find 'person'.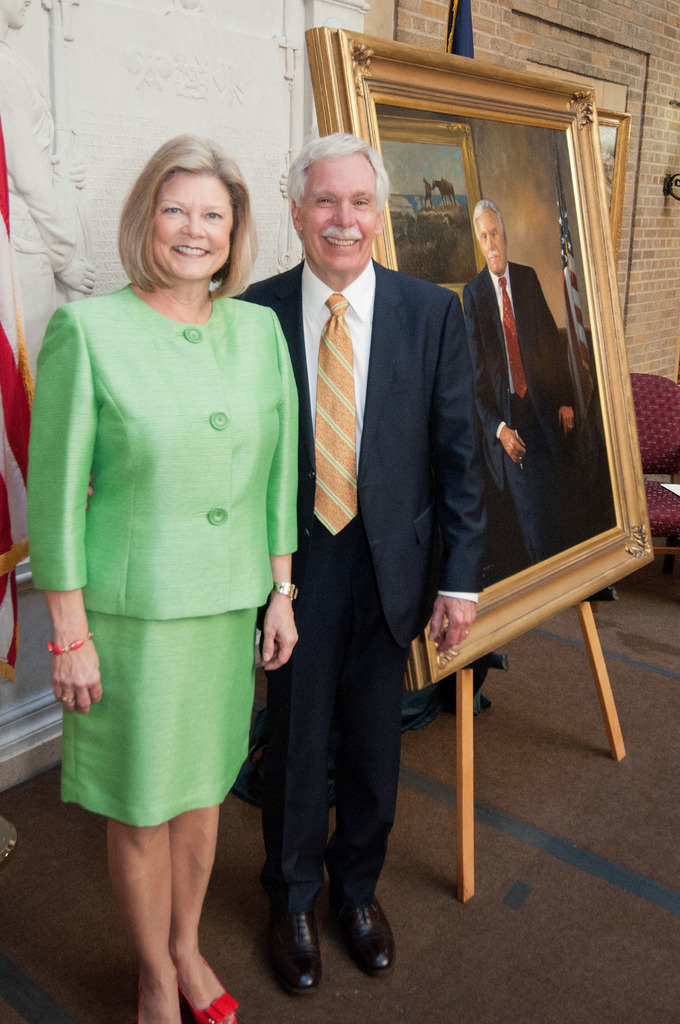
left=243, top=130, right=489, bottom=991.
